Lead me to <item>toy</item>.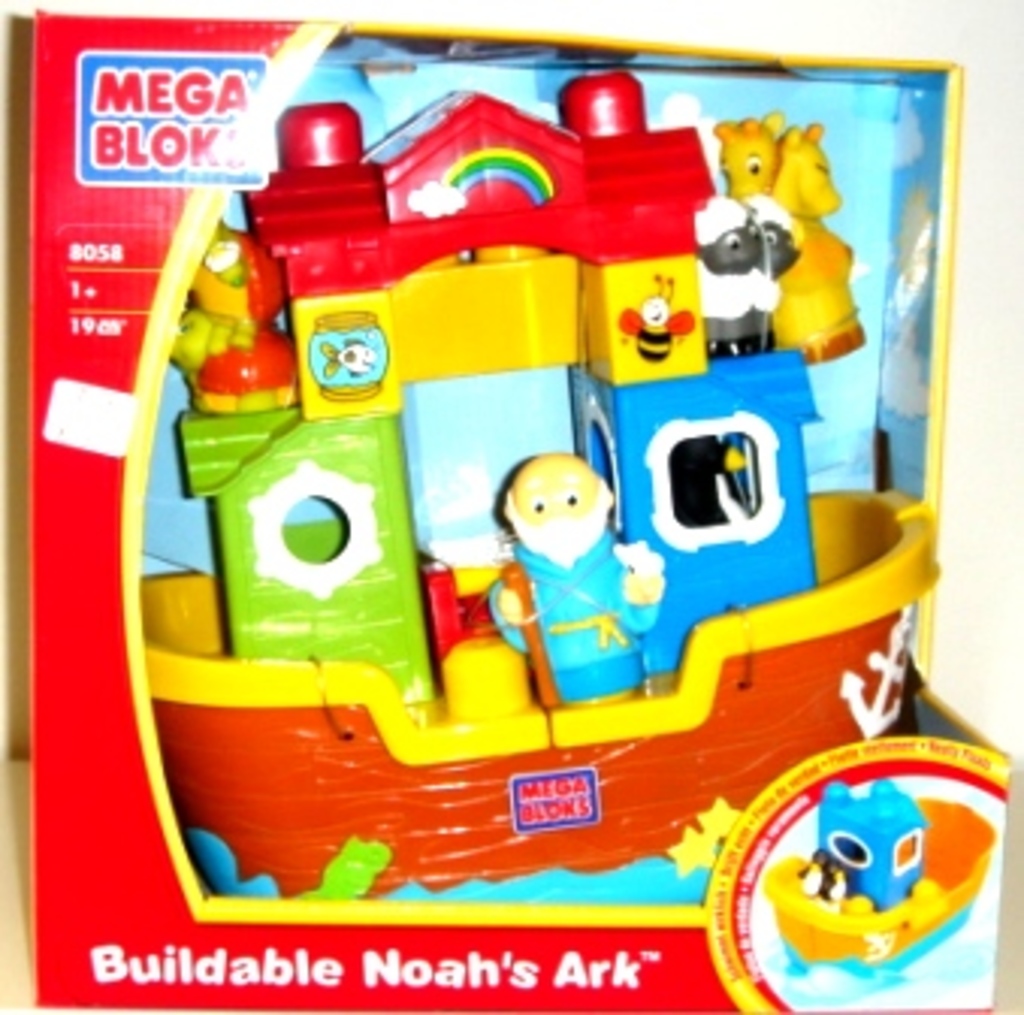
Lead to [758, 776, 994, 970].
